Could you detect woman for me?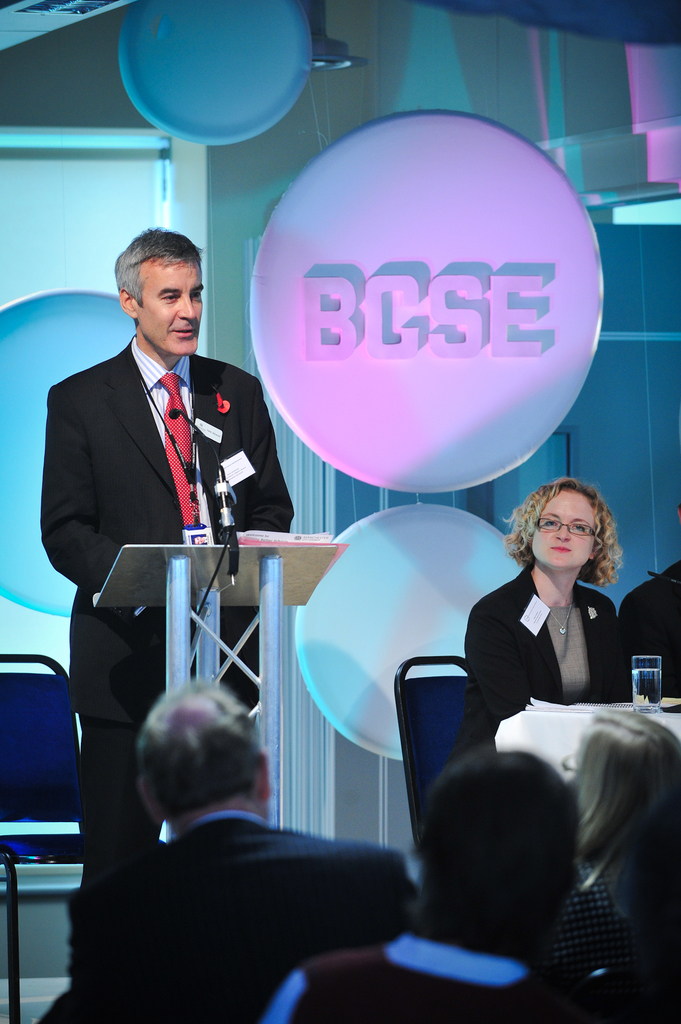
Detection result: BBox(546, 702, 680, 975).
